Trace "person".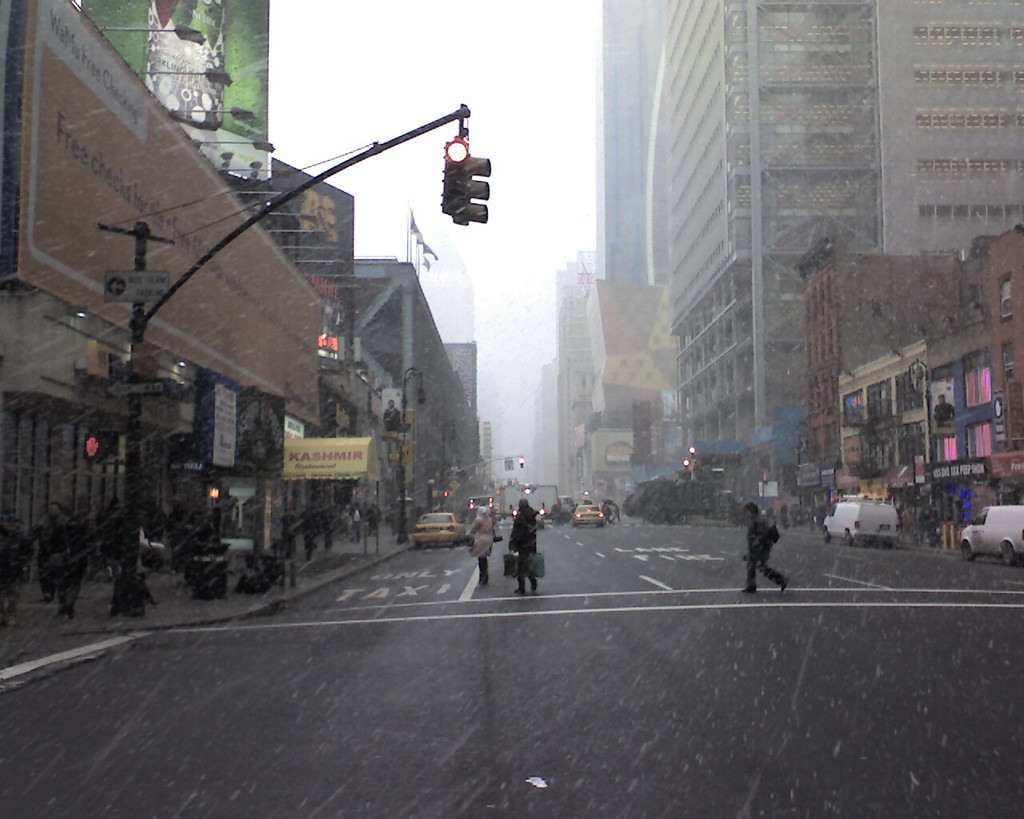
Traced to 494, 500, 545, 596.
